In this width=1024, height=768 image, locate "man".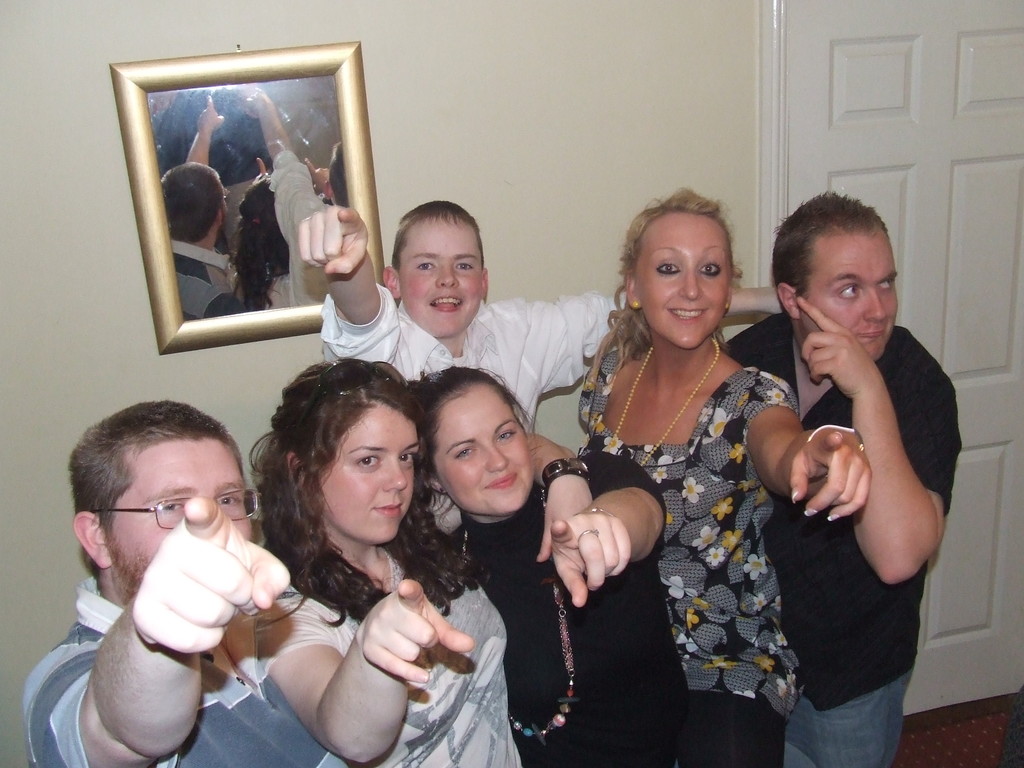
Bounding box: <box>17,374,316,766</box>.
